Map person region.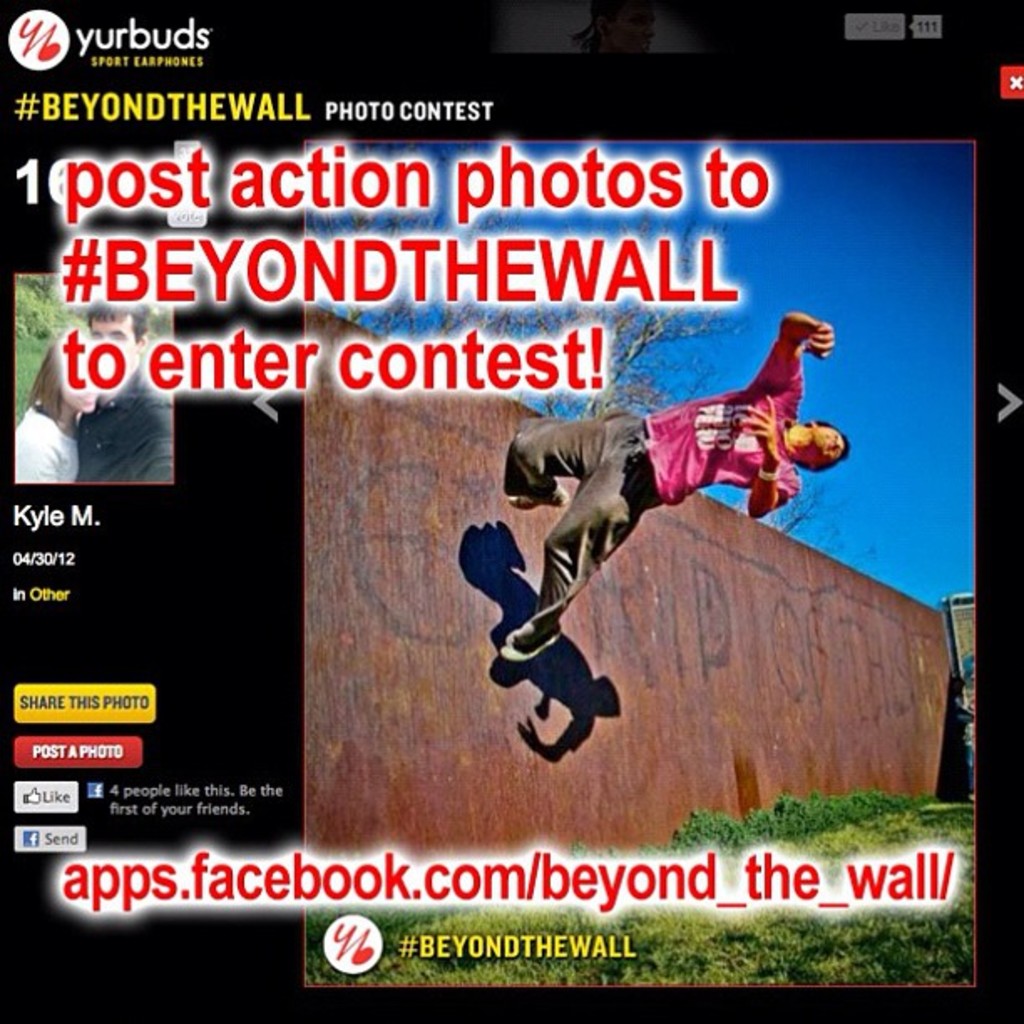
Mapped to bbox(5, 331, 94, 482).
